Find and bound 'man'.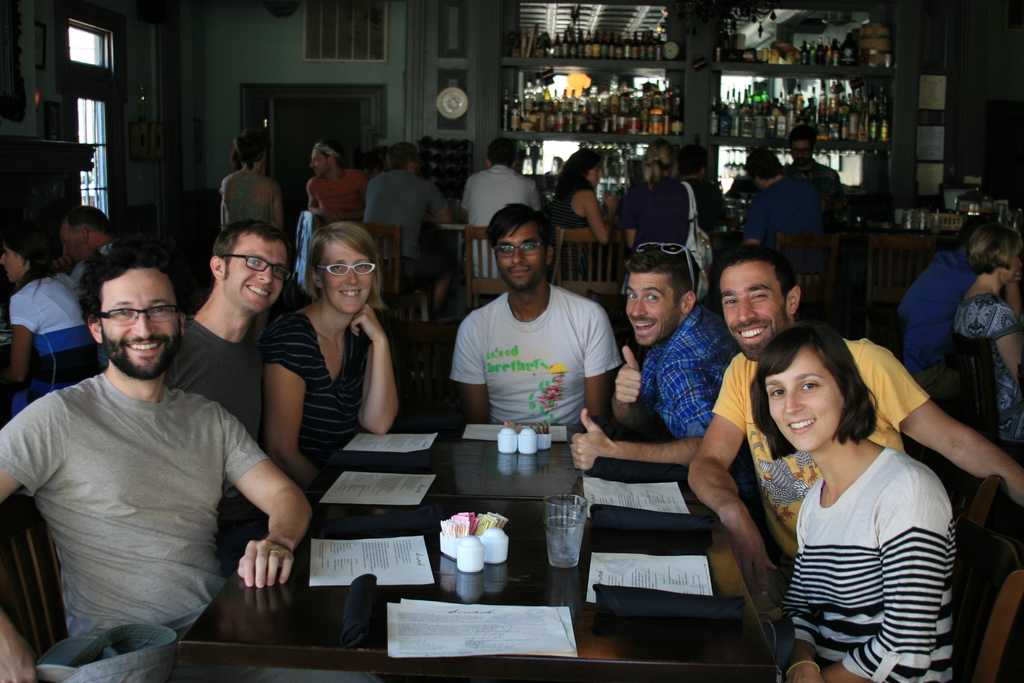
Bound: box=[457, 128, 541, 276].
